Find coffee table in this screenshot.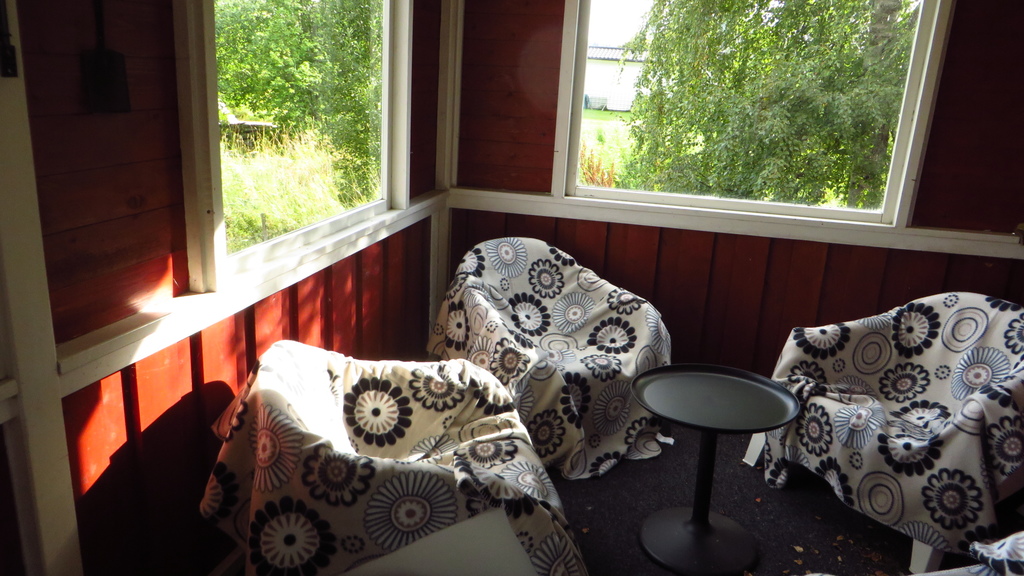
The bounding box for coffee table is detection(634, 351, 812, 565).
